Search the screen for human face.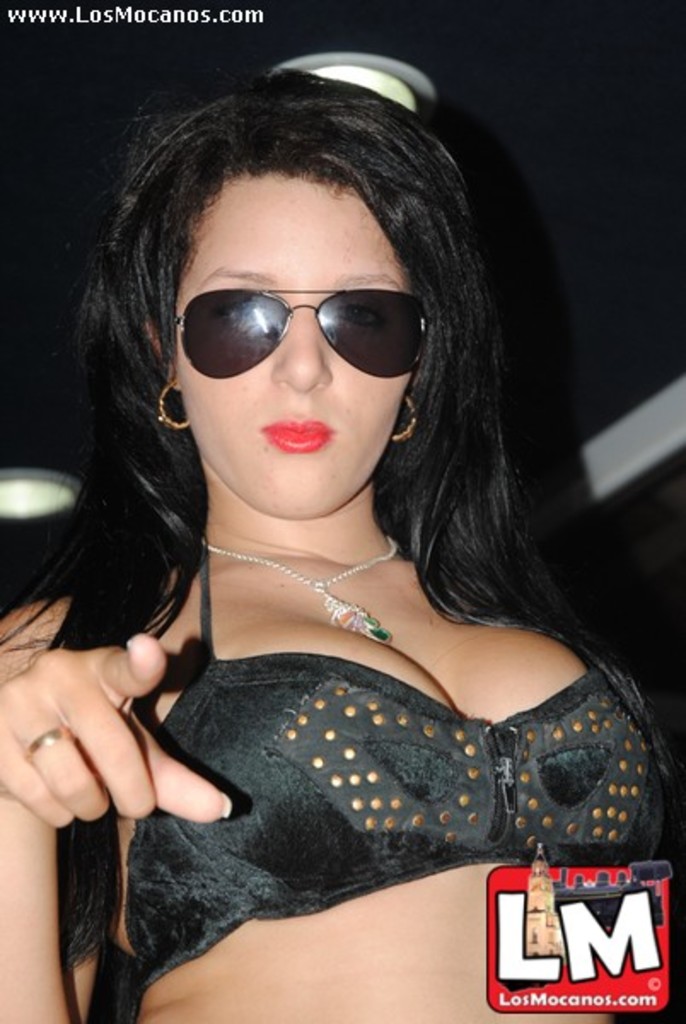
Found at region(177, 176, 420, 519).
